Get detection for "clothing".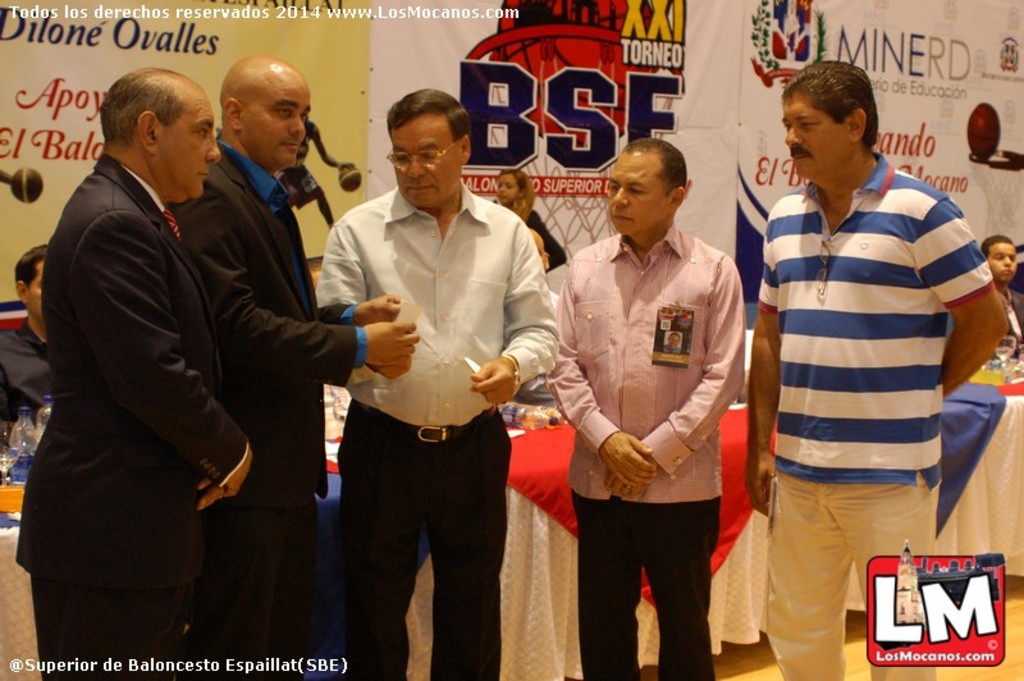
Detection: {"x1": 19, "y1": 151, "x2": 250, "y2": 673}.
